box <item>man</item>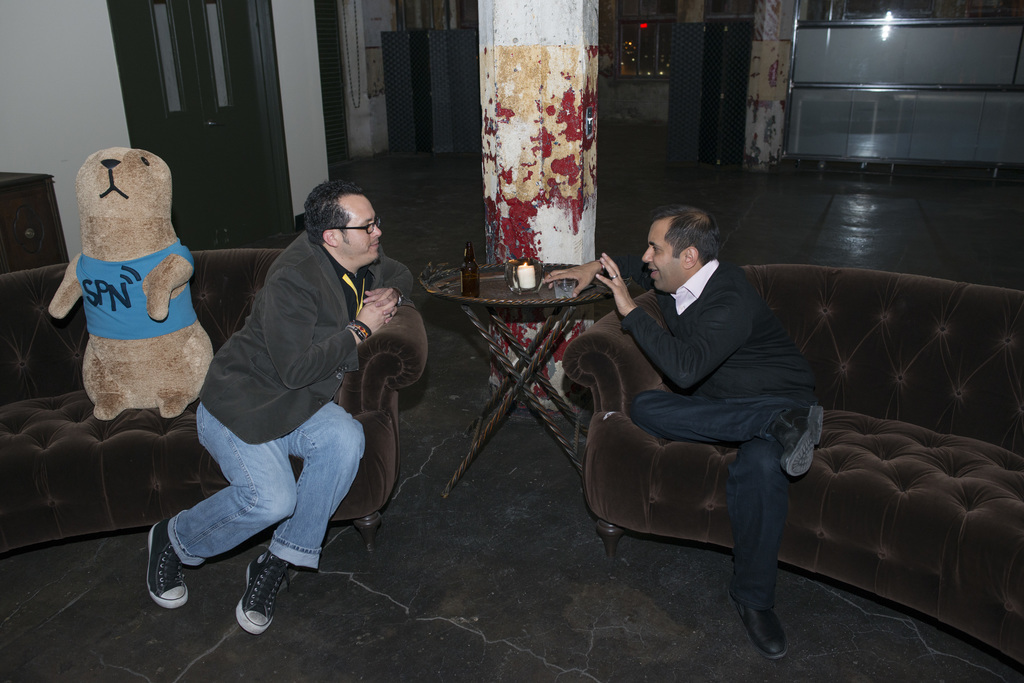
detection(591, 187, 844, 627)
